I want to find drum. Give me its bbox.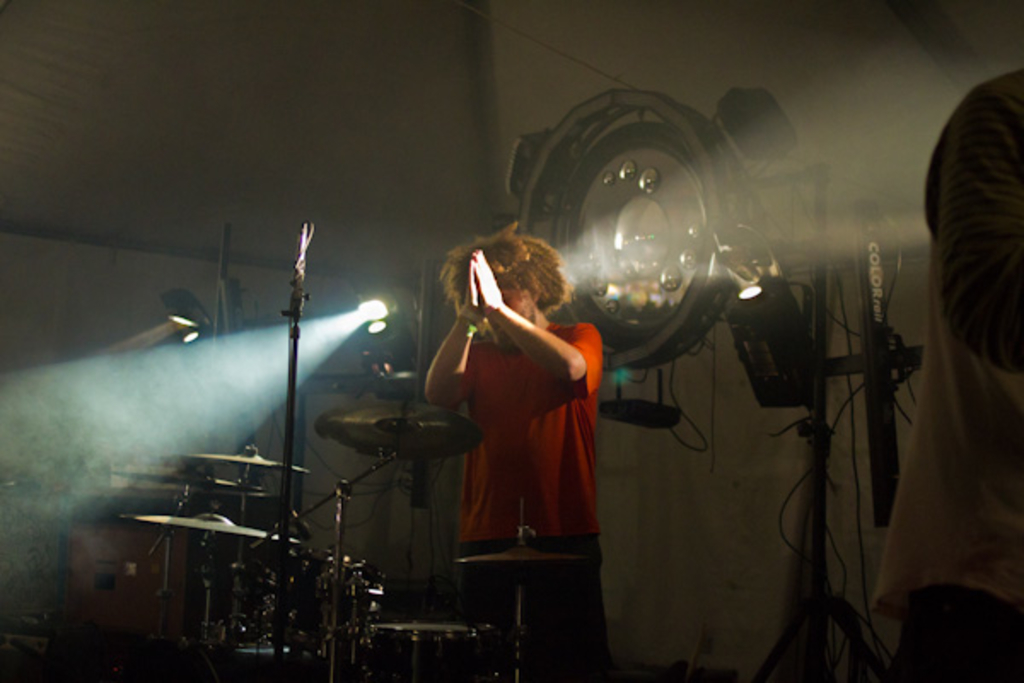
(247,546,406,674).
